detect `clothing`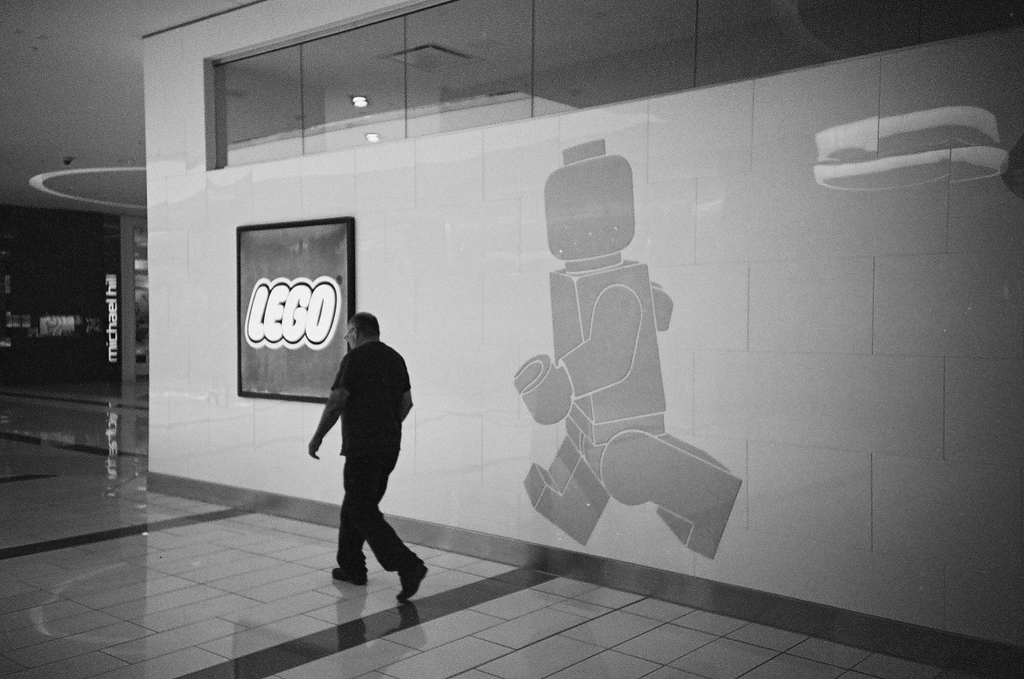
bbox=[301, 310, 413, 577]
